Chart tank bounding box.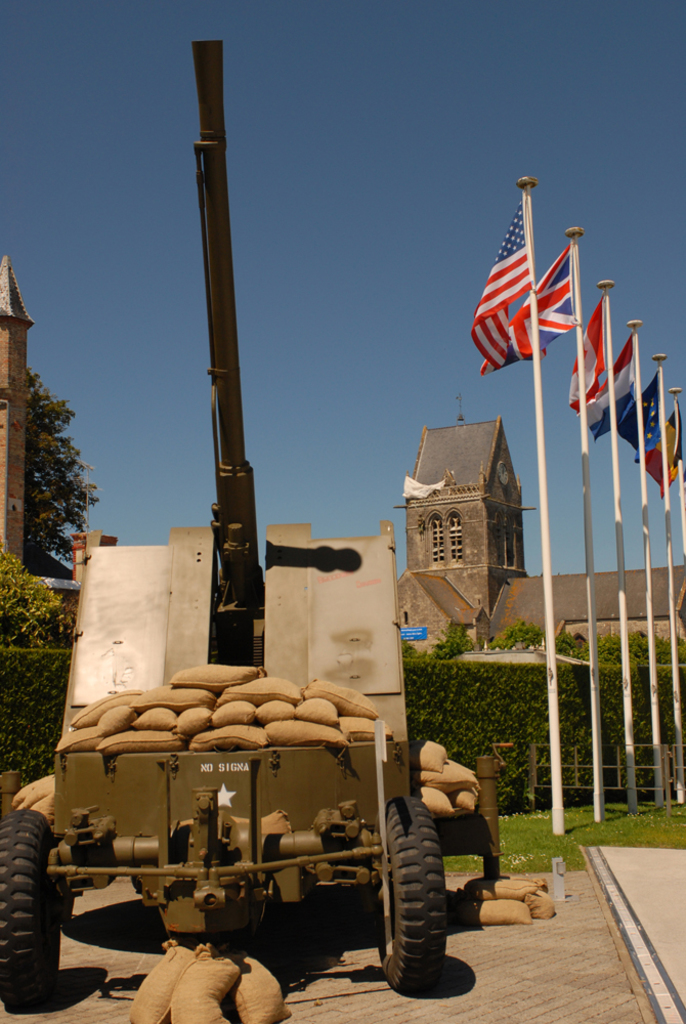
Charted: bbox=(0, 40, 499, 1004).
